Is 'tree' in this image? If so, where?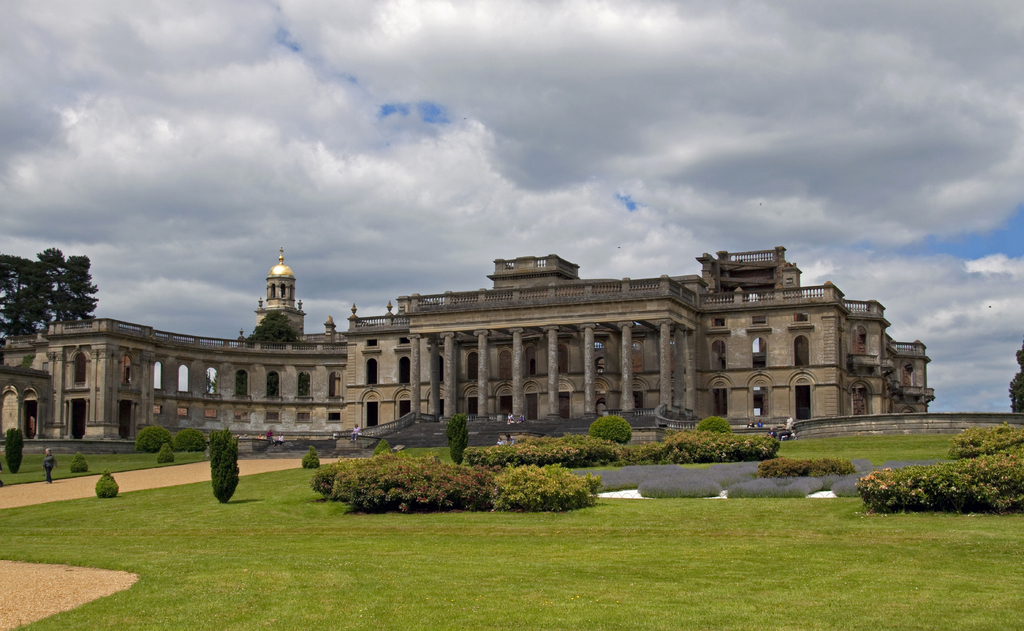
Yes, at (1009,339,1023,423).
